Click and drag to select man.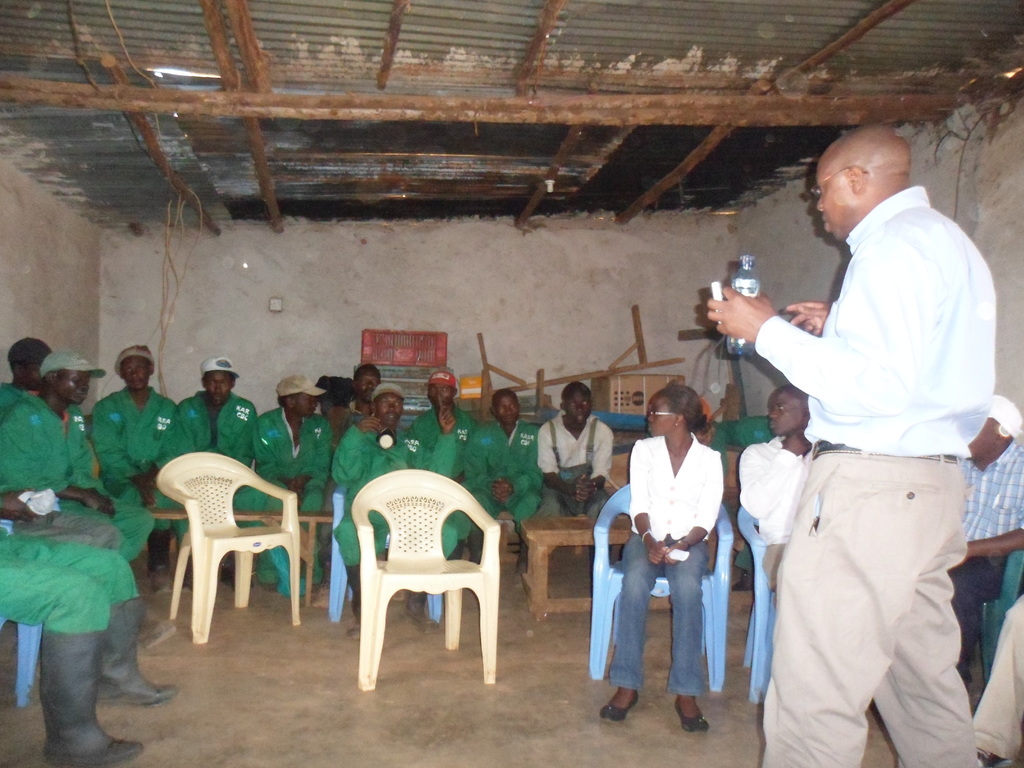
Selection: box(947, 390, 1023, 678).
